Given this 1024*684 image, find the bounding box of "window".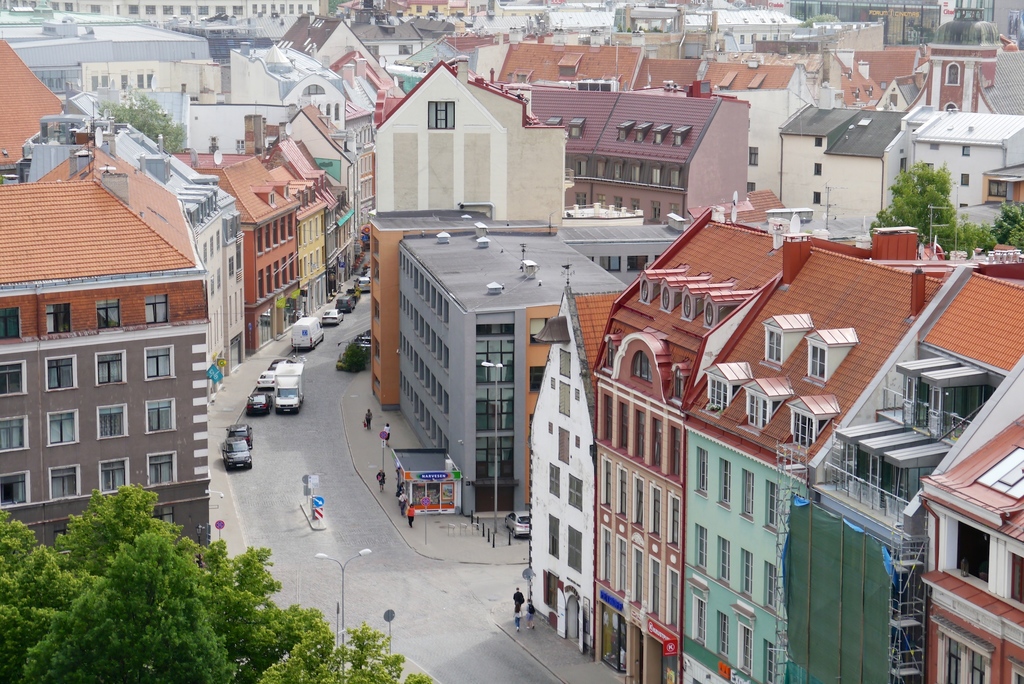
(1007,549,1023,599).
